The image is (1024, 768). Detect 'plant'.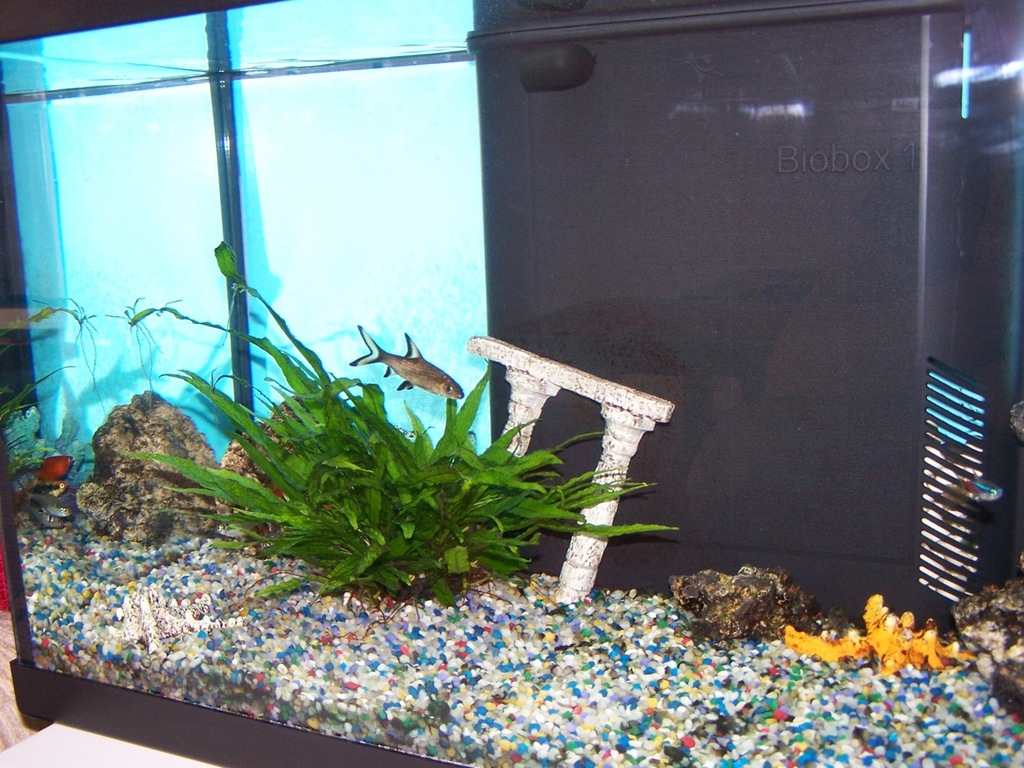
Detection: select_region(20, 294, 116, 410).
